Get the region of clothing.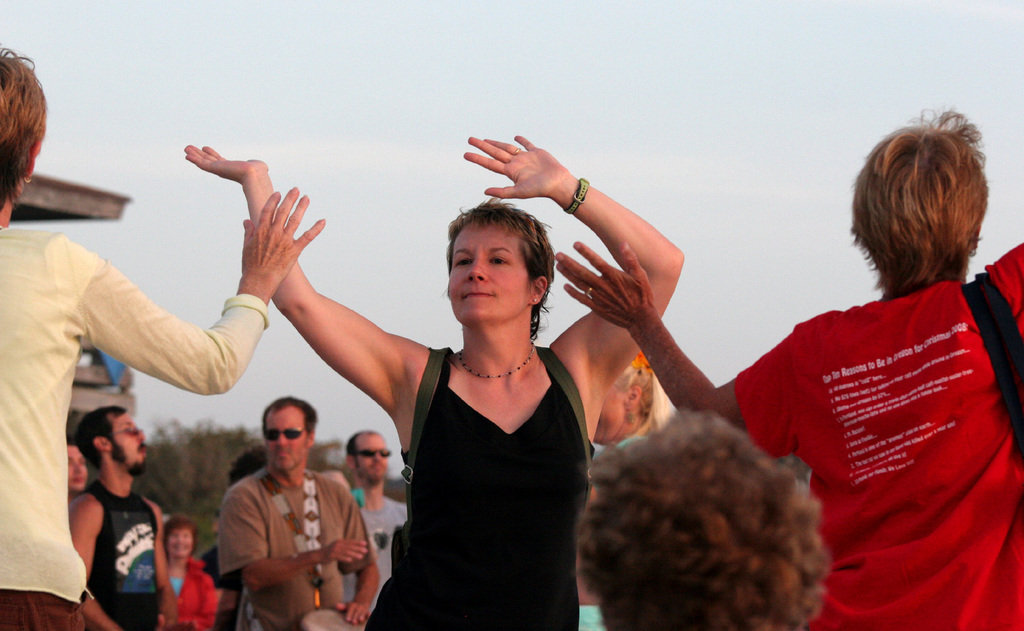
left=332, top=495, right=410, bottom=630.
